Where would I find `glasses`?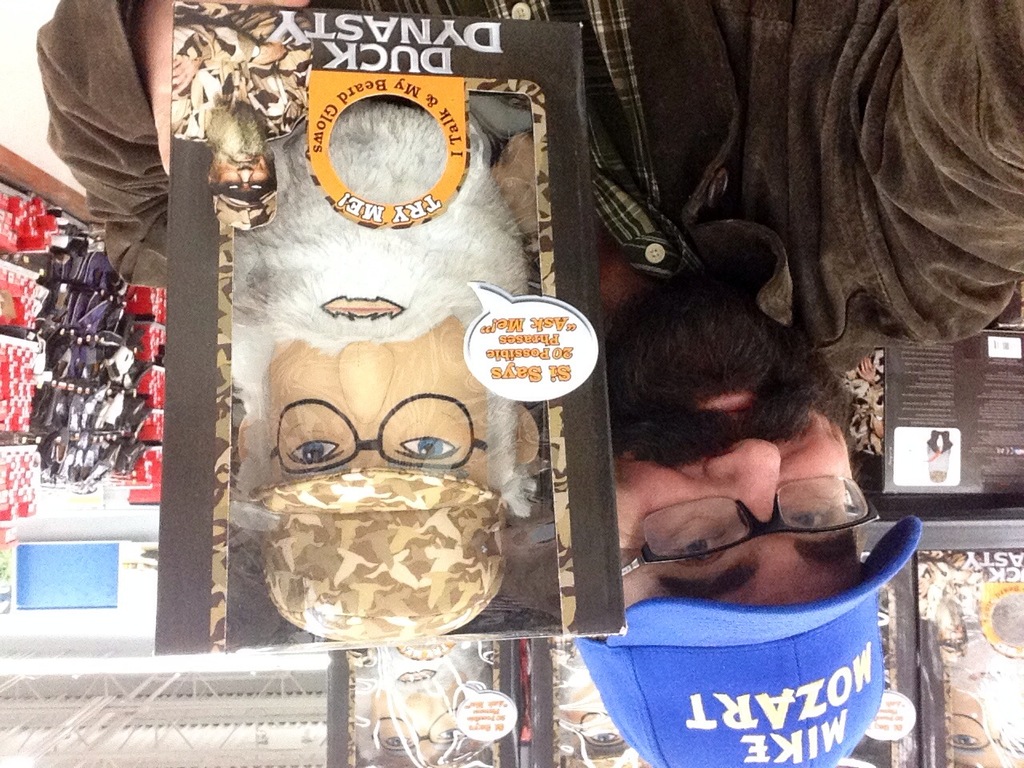
At box(266, 390, 490, 466).
